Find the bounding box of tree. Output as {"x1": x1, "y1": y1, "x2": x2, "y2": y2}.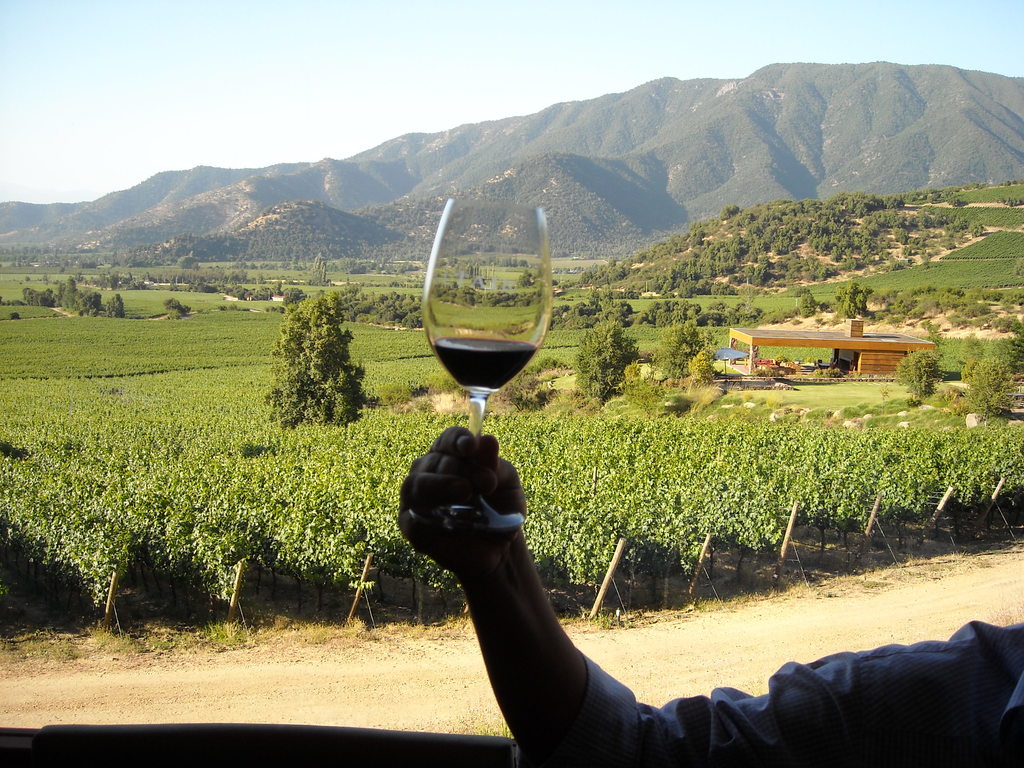
{"x1": 951, "y1": 198, "x2": 968, "y2": 206}.
